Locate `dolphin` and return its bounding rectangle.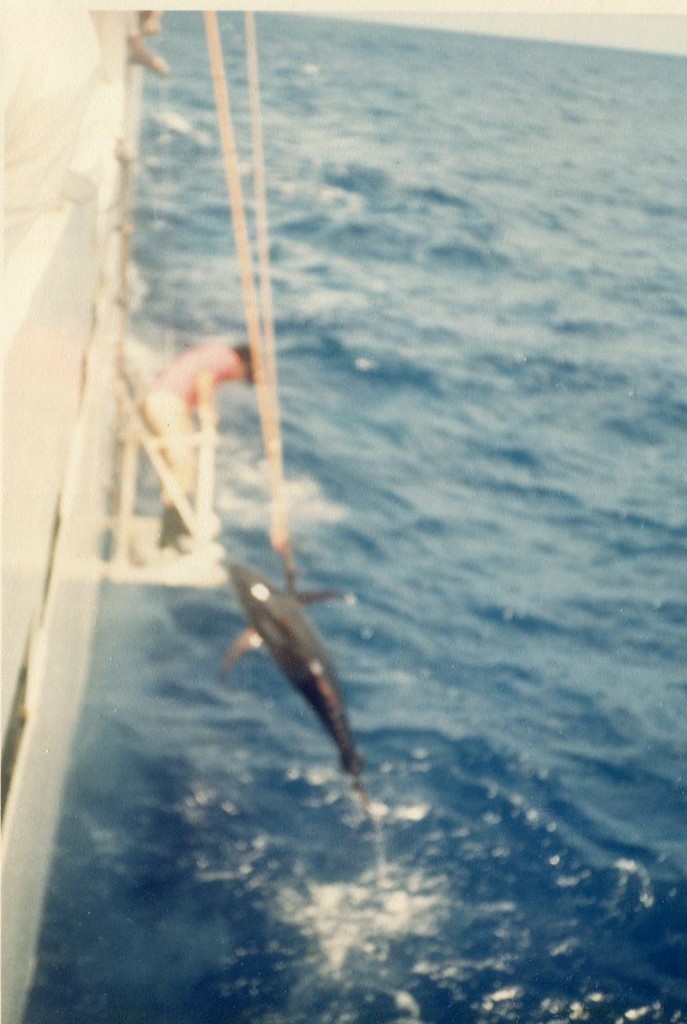
select_region(212, 560, 372, 779).
